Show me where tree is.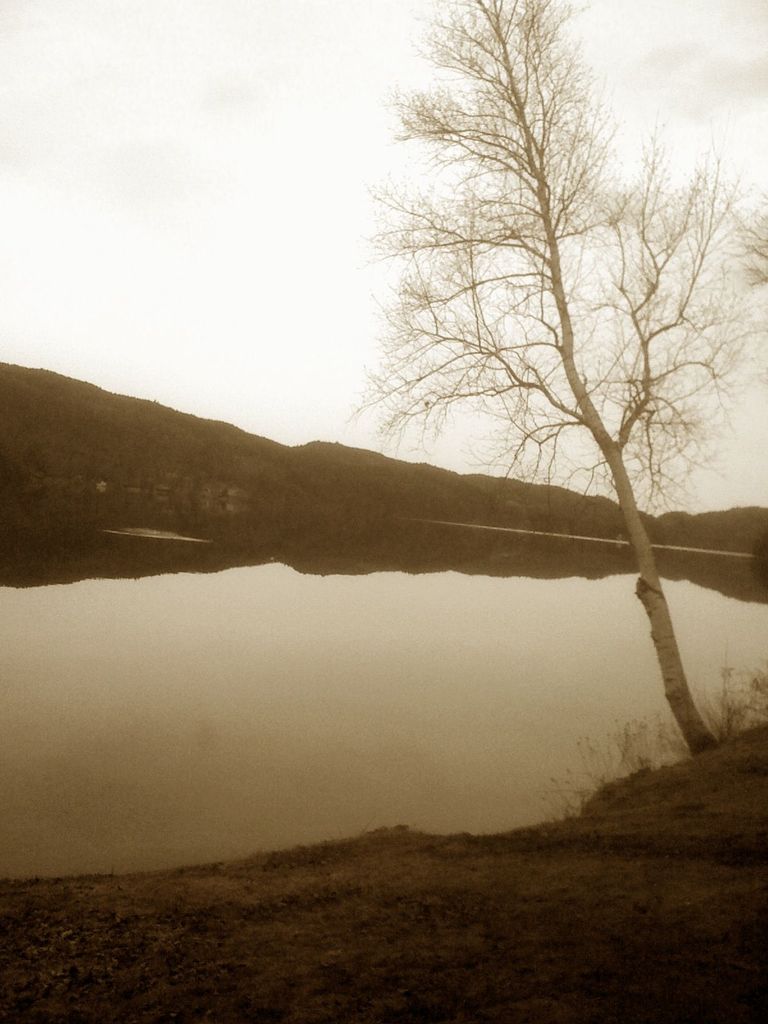
tree is at box(300, 12, 735, 816).
